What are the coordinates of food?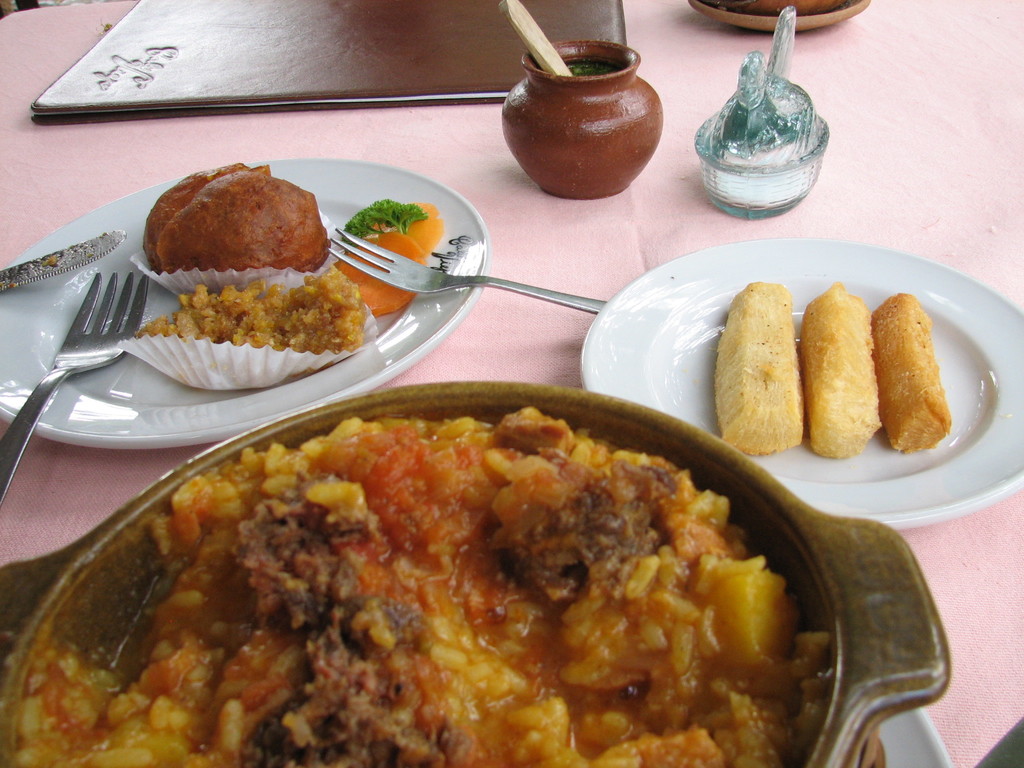
Rect(868, 288, 950, 454).
